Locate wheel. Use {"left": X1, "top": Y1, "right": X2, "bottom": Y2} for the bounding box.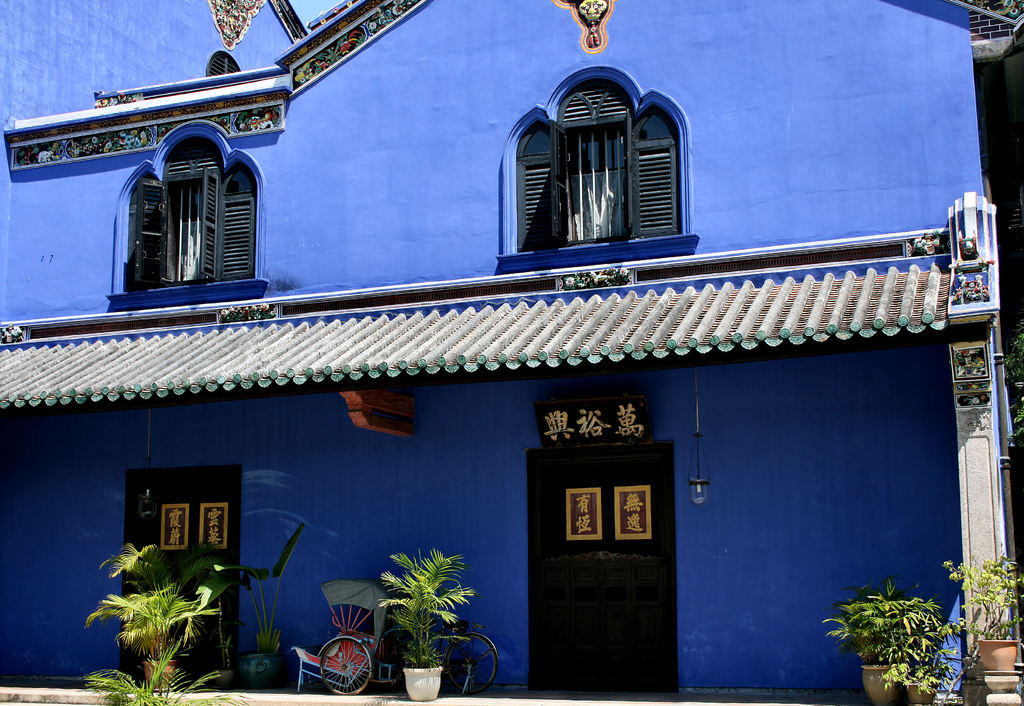
{"left": 314, "top": 637, "right": 376, "bottom": 698}.
